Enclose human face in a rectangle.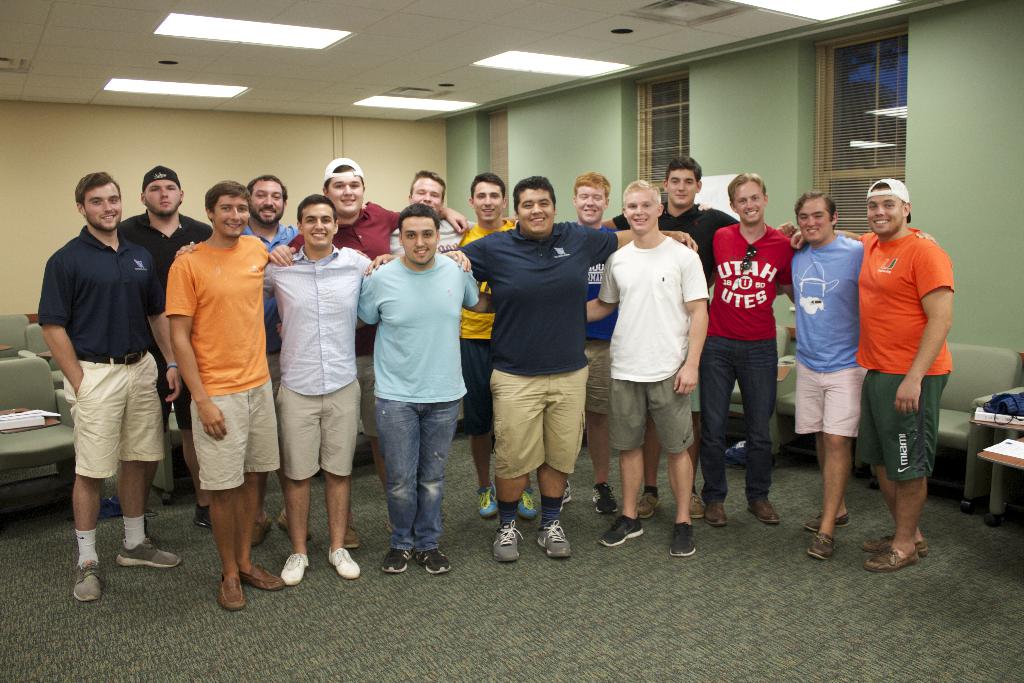
l=303, t=205, r=336, b=244.
